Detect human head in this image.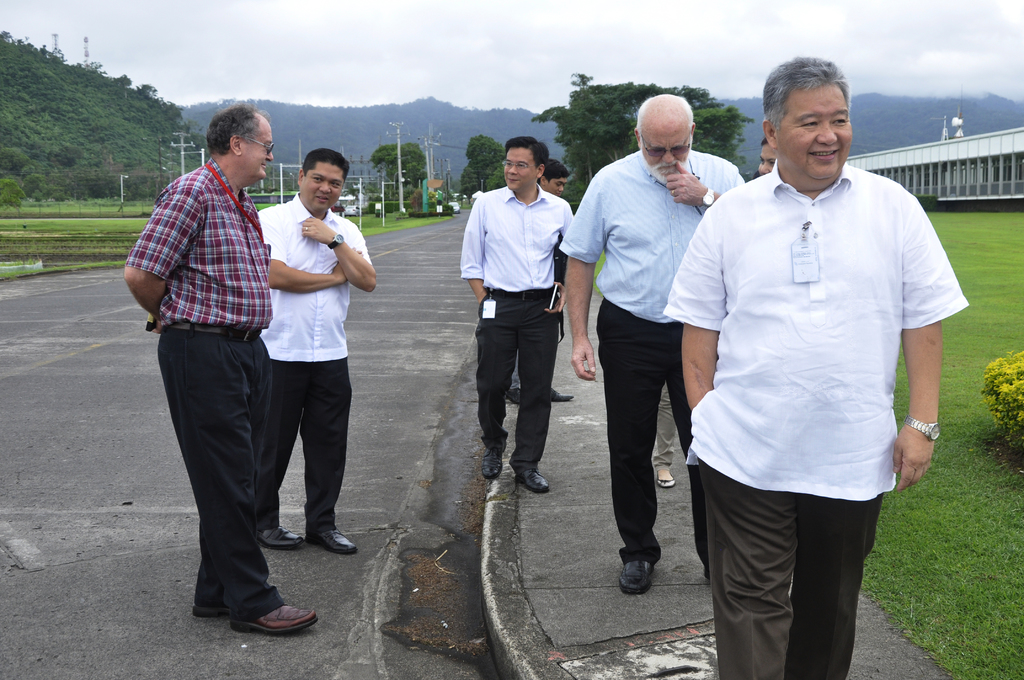
Detection: left=758, top=136, right=775, bottom=177.
